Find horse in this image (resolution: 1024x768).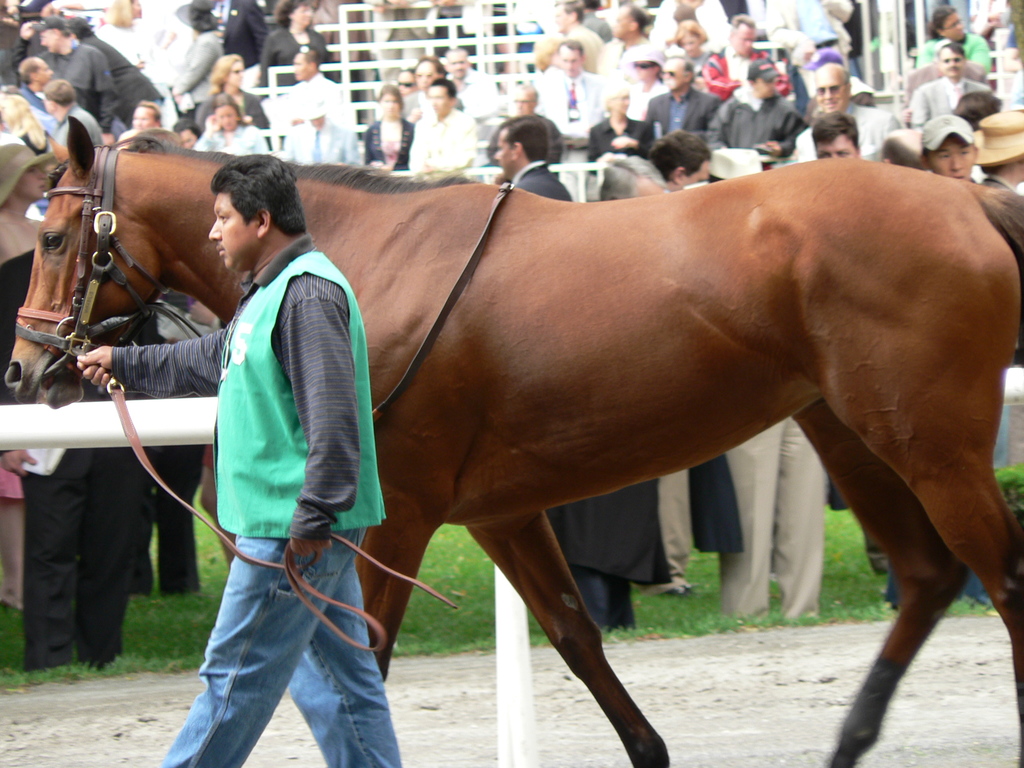
left=2, top=111, right=1023, bottom=767.
